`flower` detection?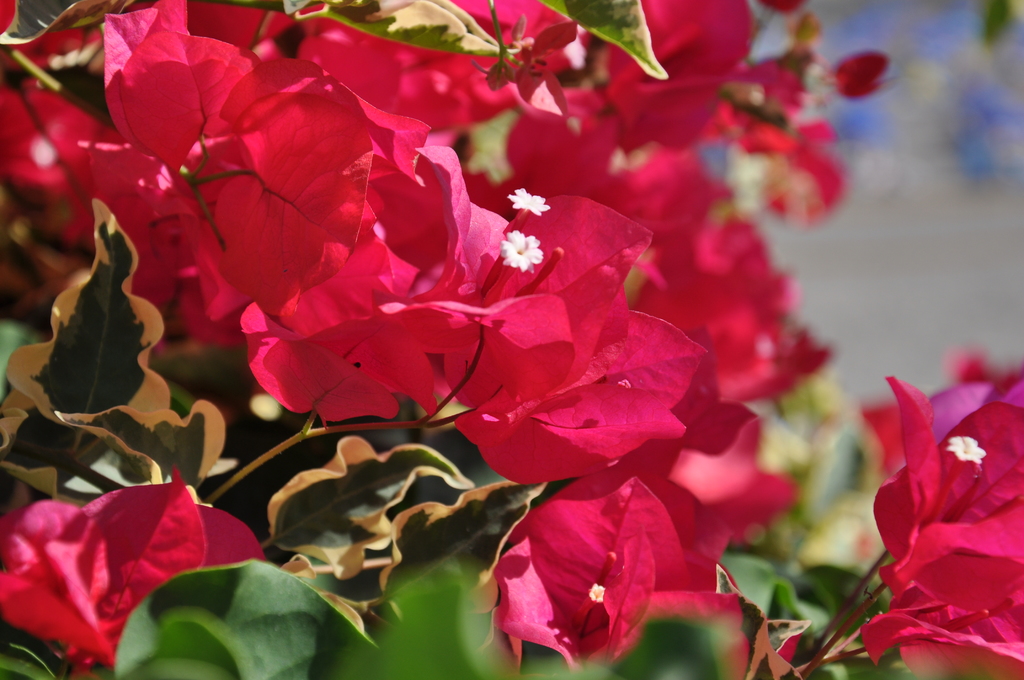
867, 374, 1019, 666
